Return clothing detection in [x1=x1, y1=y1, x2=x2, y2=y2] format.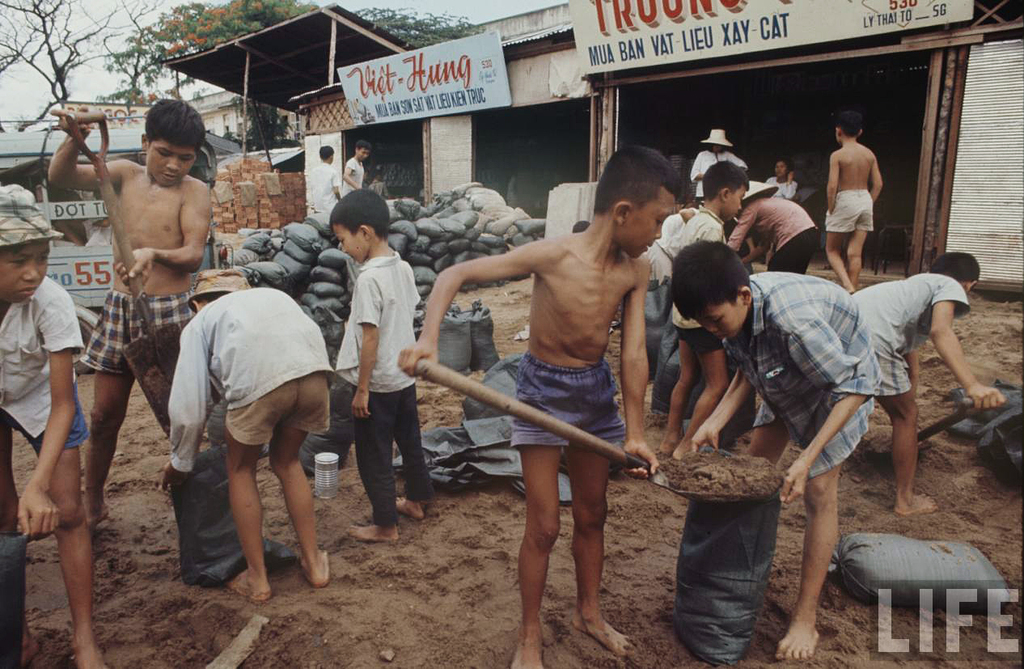
[x1=723, y1=265, x2=884, y2=478].
